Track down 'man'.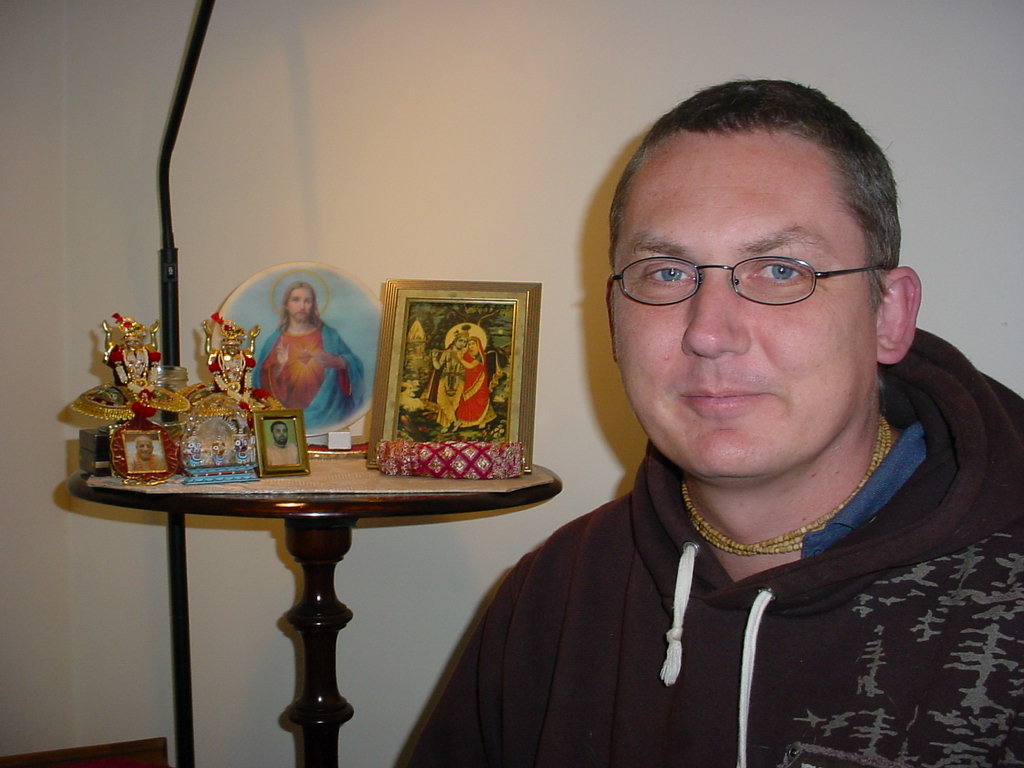
Tracked to left=250, top=282, right=366, bottom=429.
